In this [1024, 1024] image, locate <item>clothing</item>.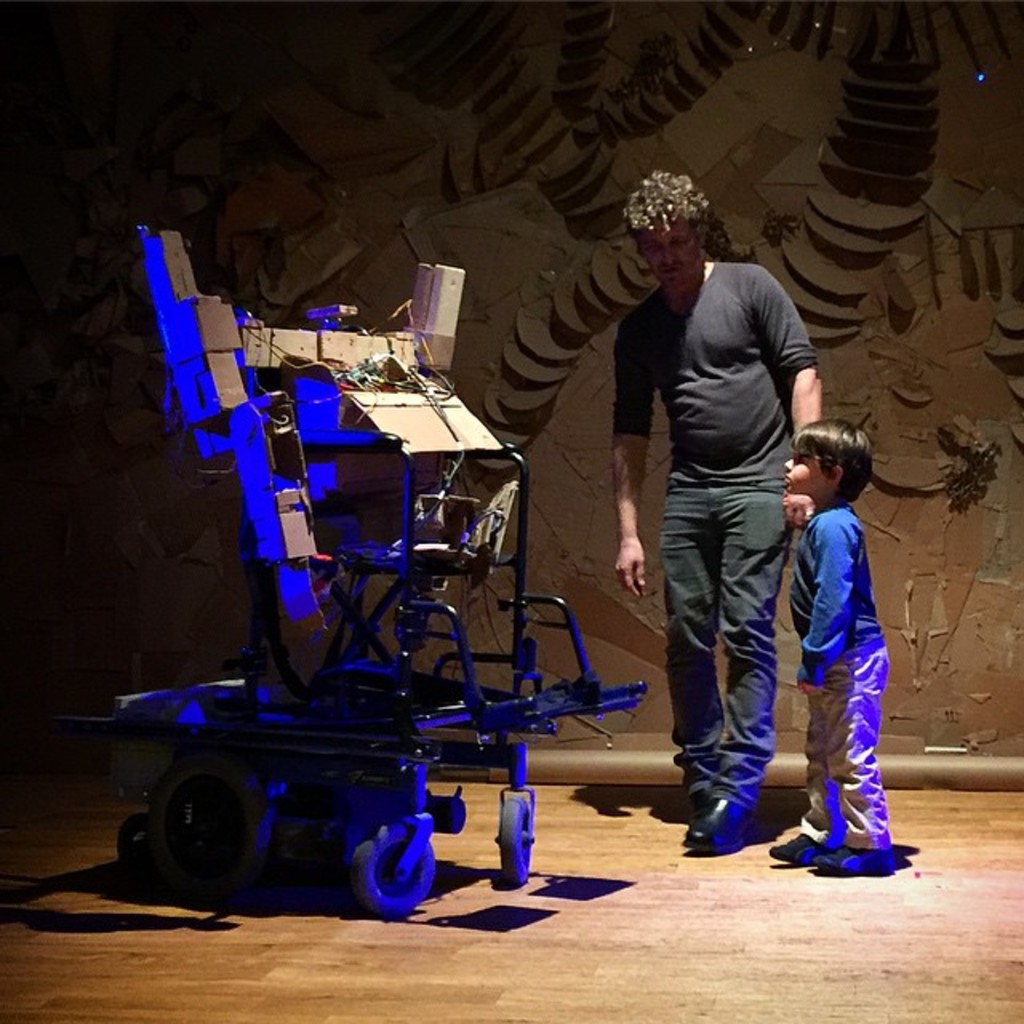
Bounding box: box=[797, 512, 880, 853].
